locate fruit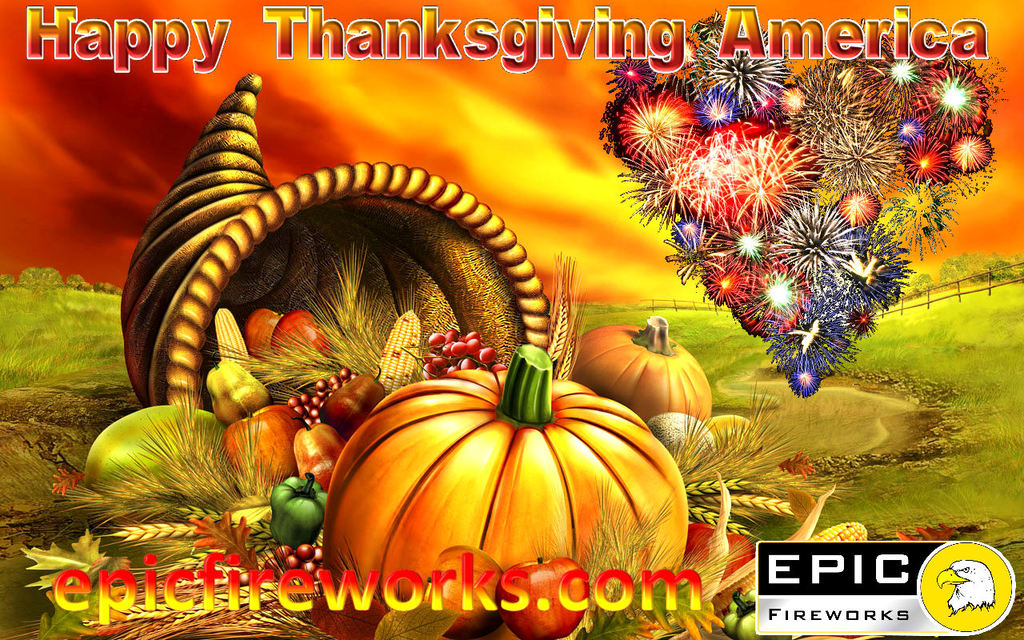
l=282, t=362, r=357, b=425
